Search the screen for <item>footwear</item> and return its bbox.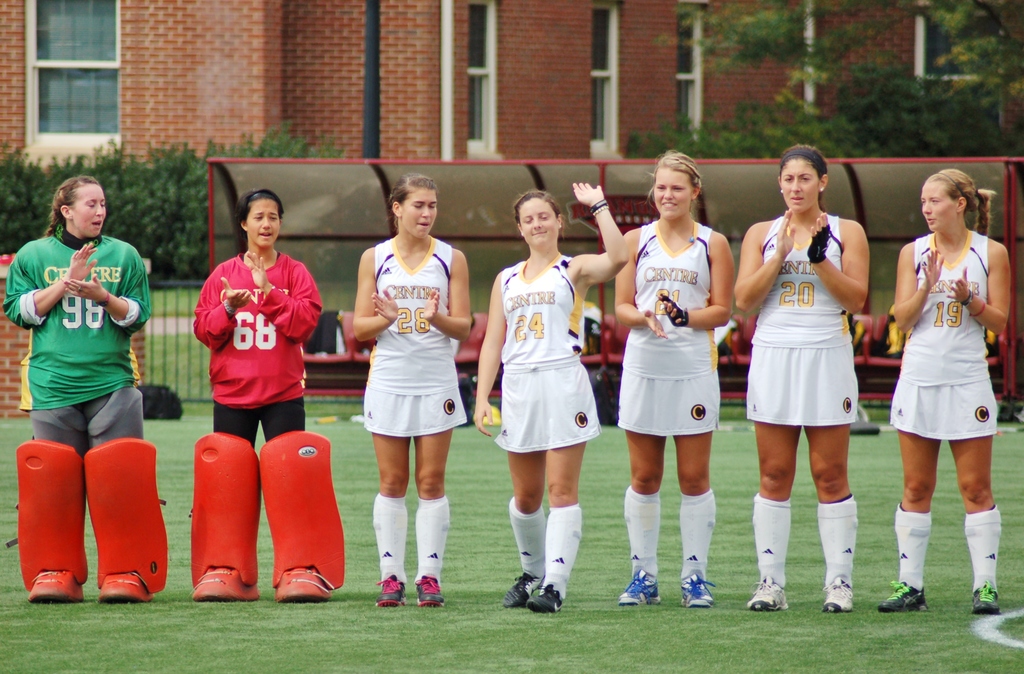
Found: (x1=971, y1=579, x2=998, y2=616).
